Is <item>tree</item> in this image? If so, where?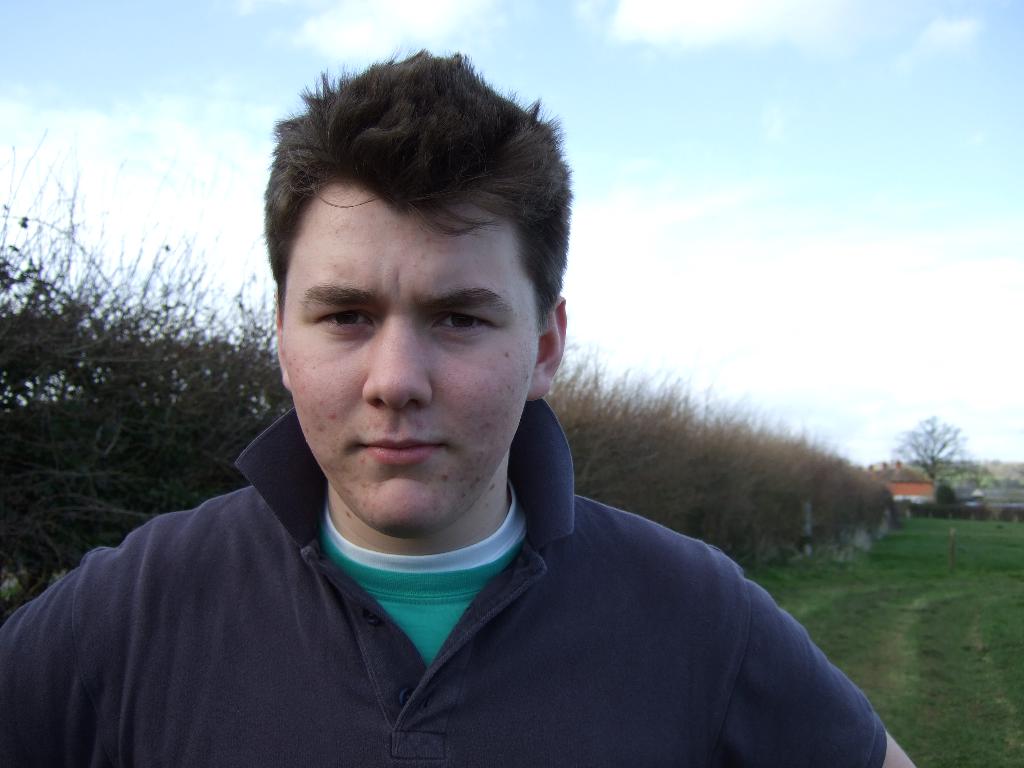
Yes, at l=898, t=412, r=975, b=484.
